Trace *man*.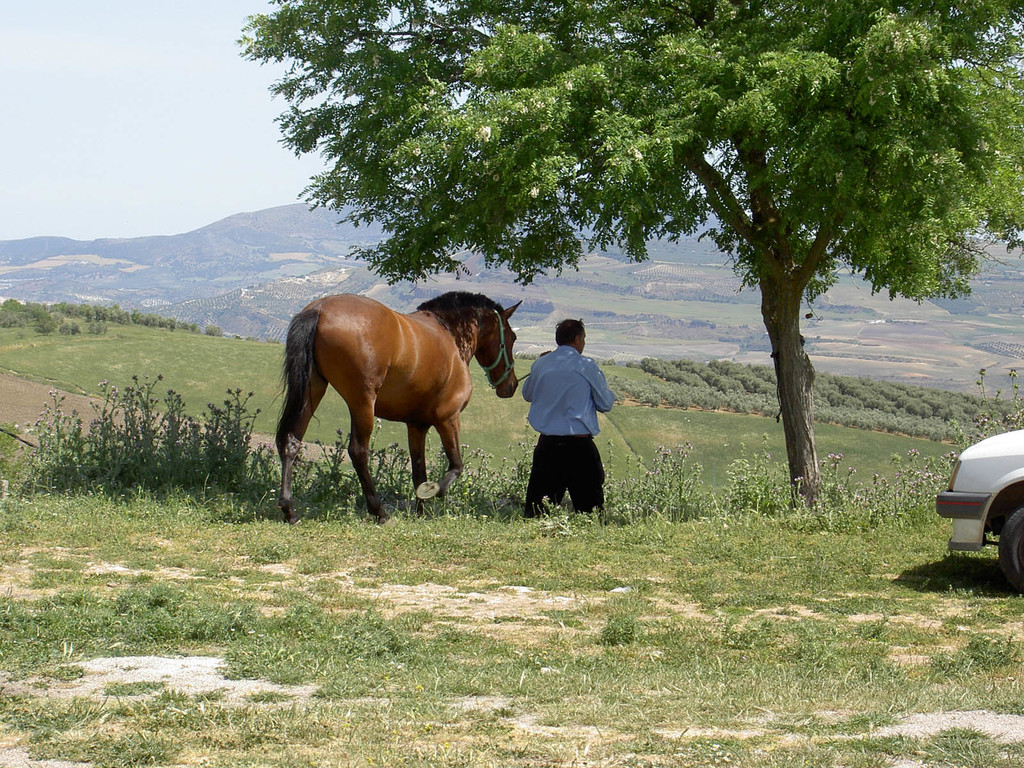
Traced to box=[516, 311, 617, 523].
